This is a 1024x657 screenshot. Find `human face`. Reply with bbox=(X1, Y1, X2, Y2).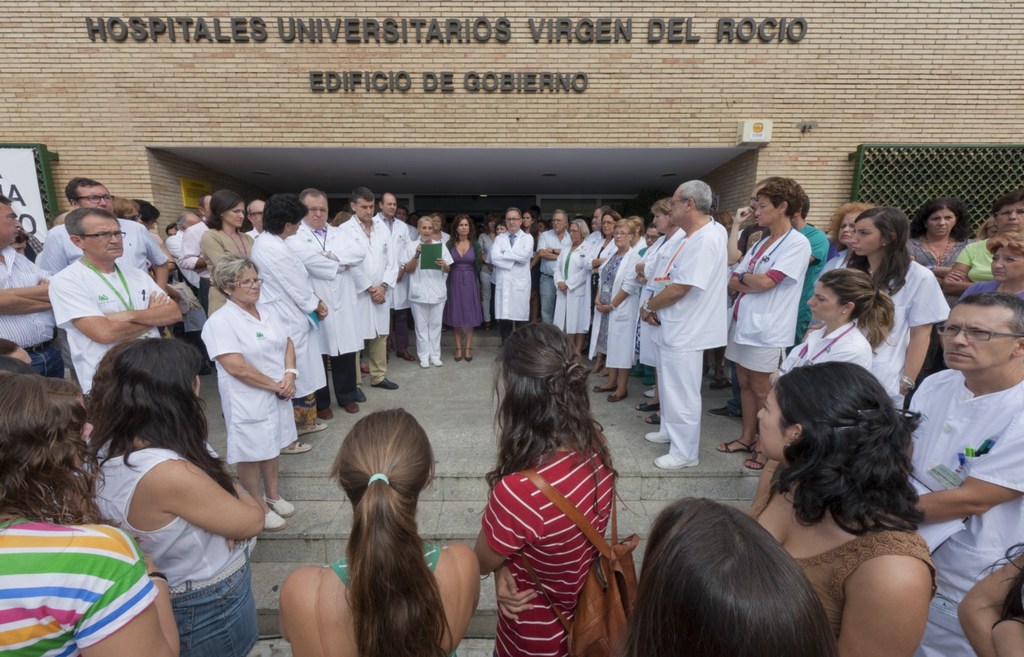
bbox=(755, 196, 776, 223).
